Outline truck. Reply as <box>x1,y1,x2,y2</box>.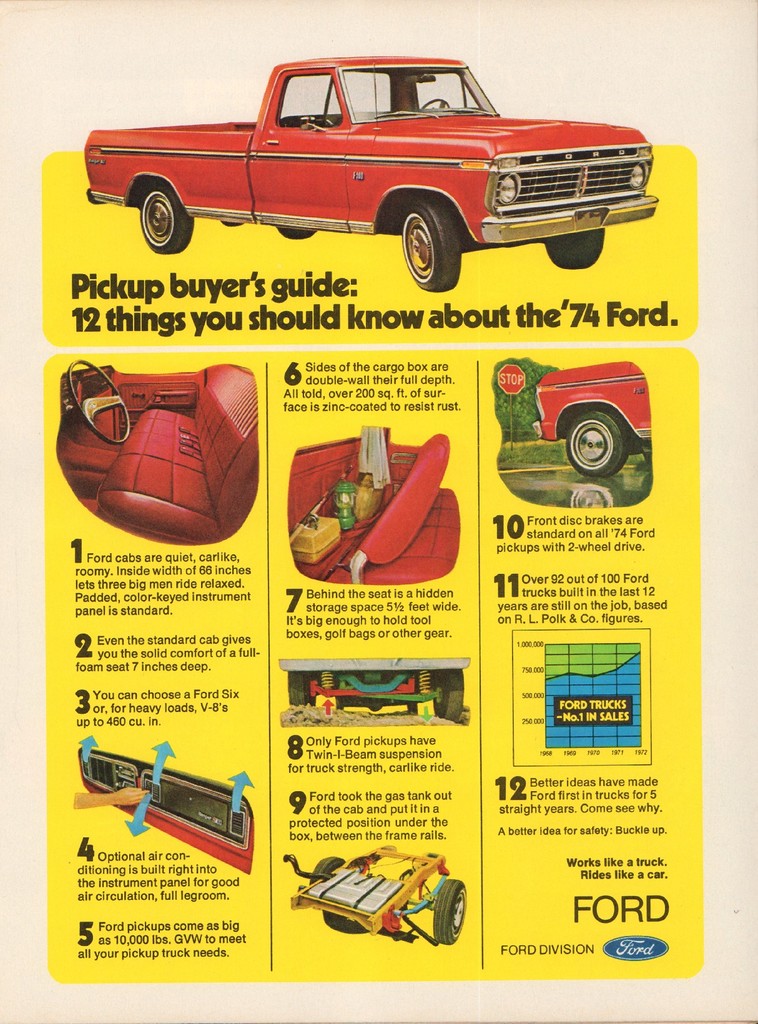
<box>77,47,675,273</box>.
